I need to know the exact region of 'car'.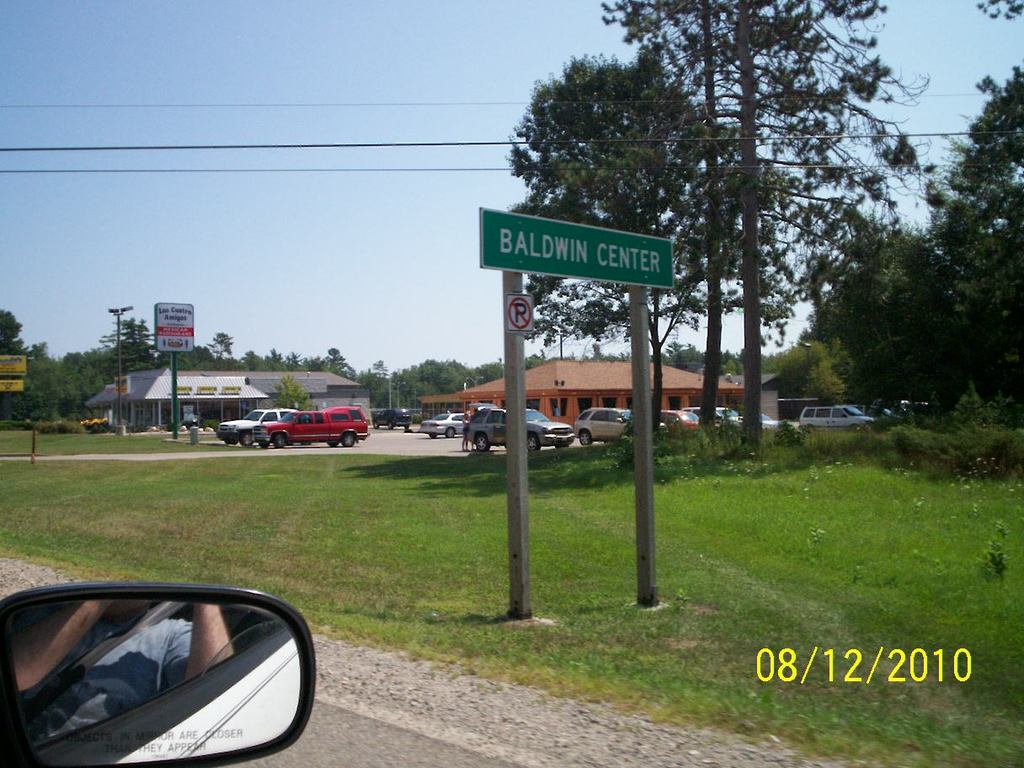
Region: detection(417, 403, 476, 438).
